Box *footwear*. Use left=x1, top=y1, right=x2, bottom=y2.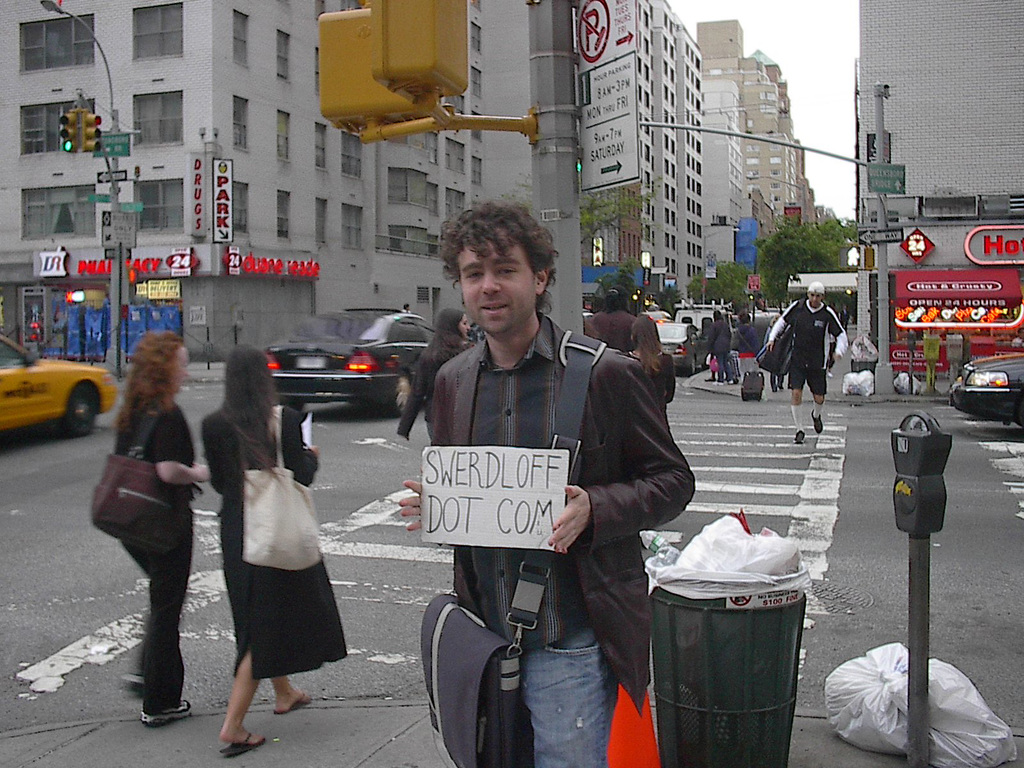
left=789, top=426, right=805, bottom=444.
